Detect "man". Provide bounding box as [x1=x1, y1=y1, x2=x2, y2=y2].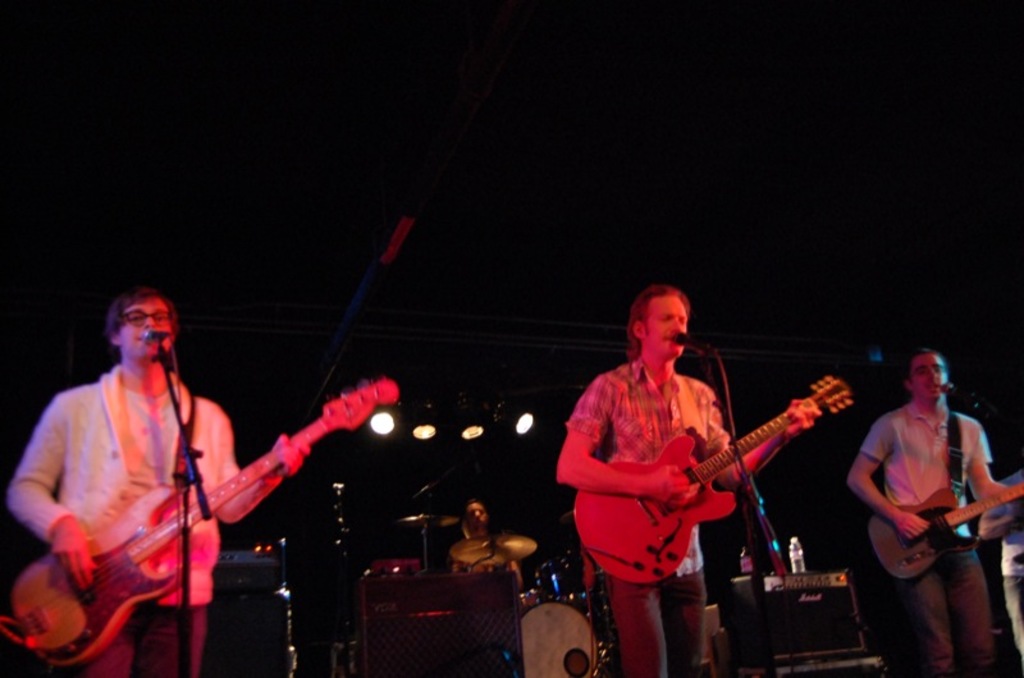
[x1=548, y1=287, x2=827, y2=677].
